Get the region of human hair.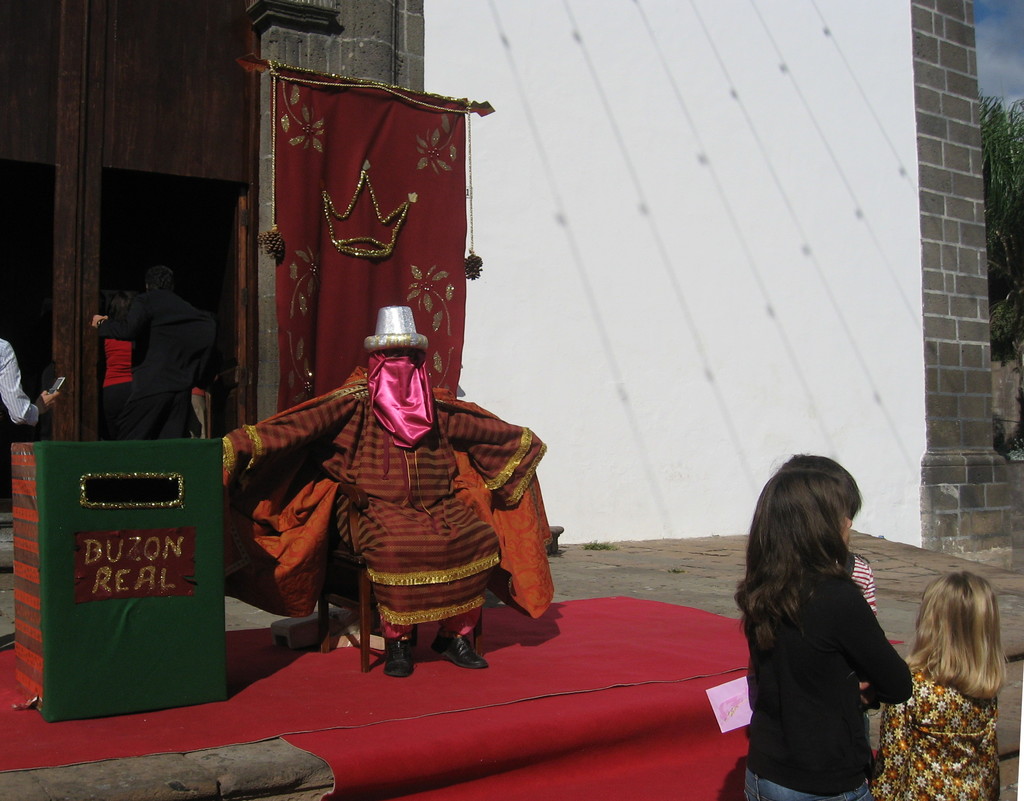
(145,266,174,291).
